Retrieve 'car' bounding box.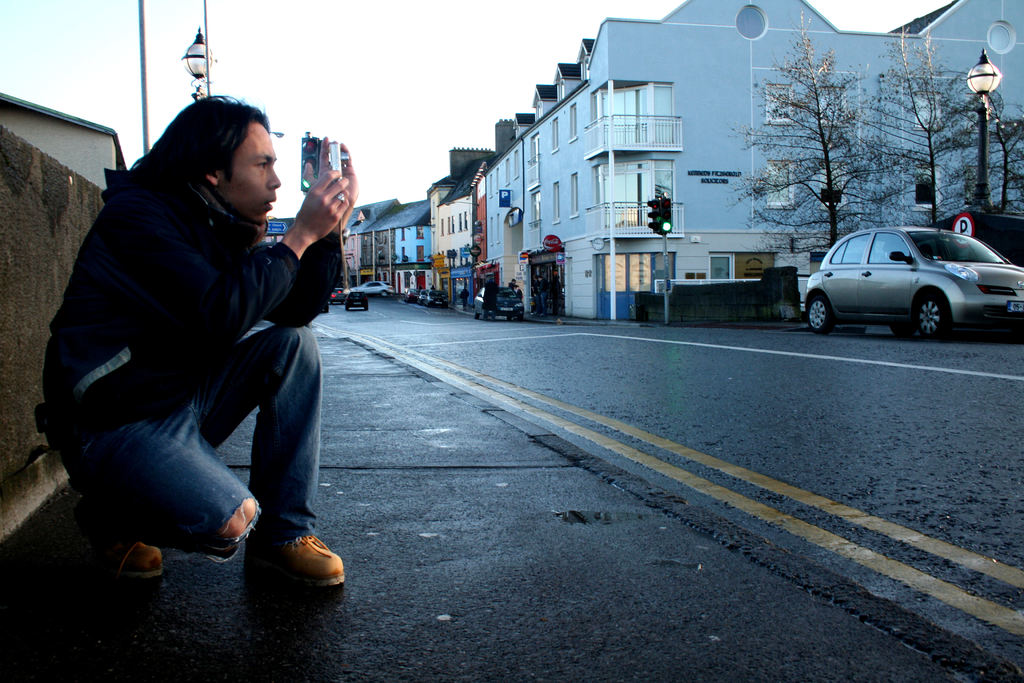
Bounding box: <bbox>472, 284, 527, 323</bbox>.
